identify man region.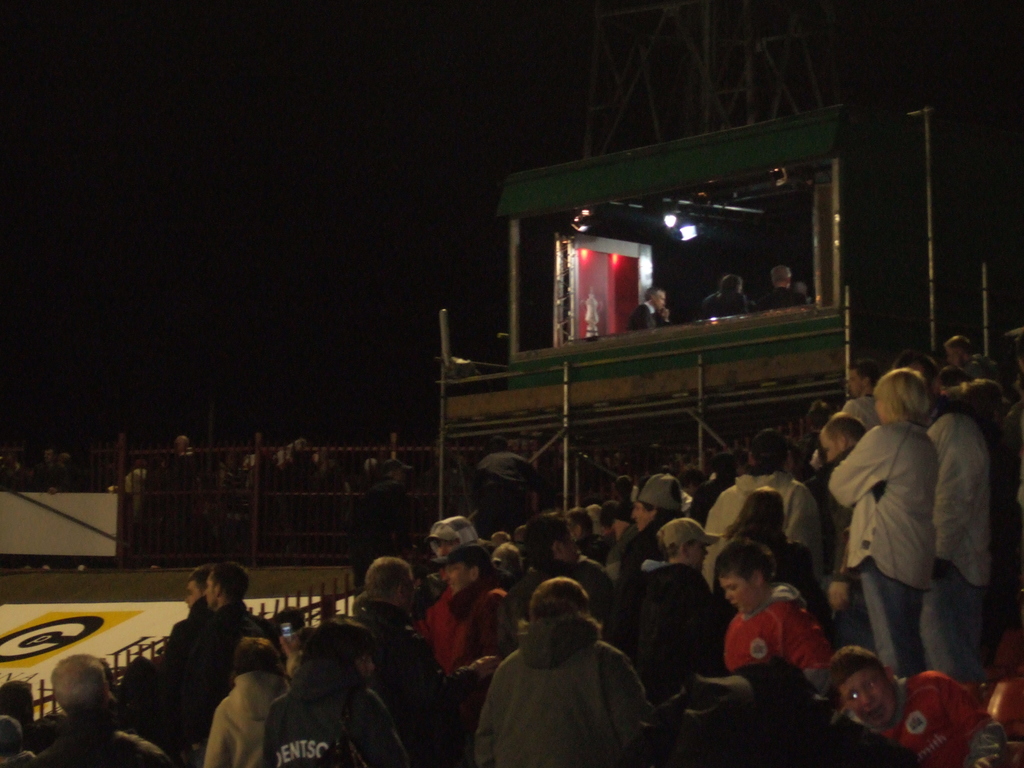
Region: Rect(504, 515, 606, 650).
